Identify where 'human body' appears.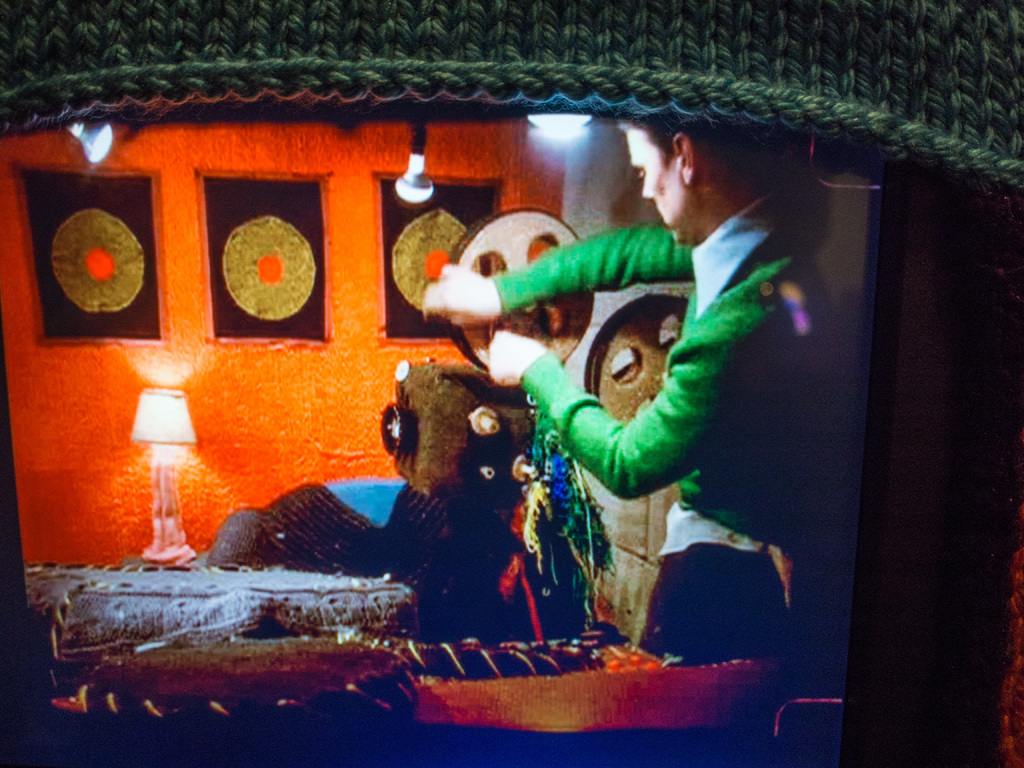
Appears at box=[511, 141, 813, 682].
